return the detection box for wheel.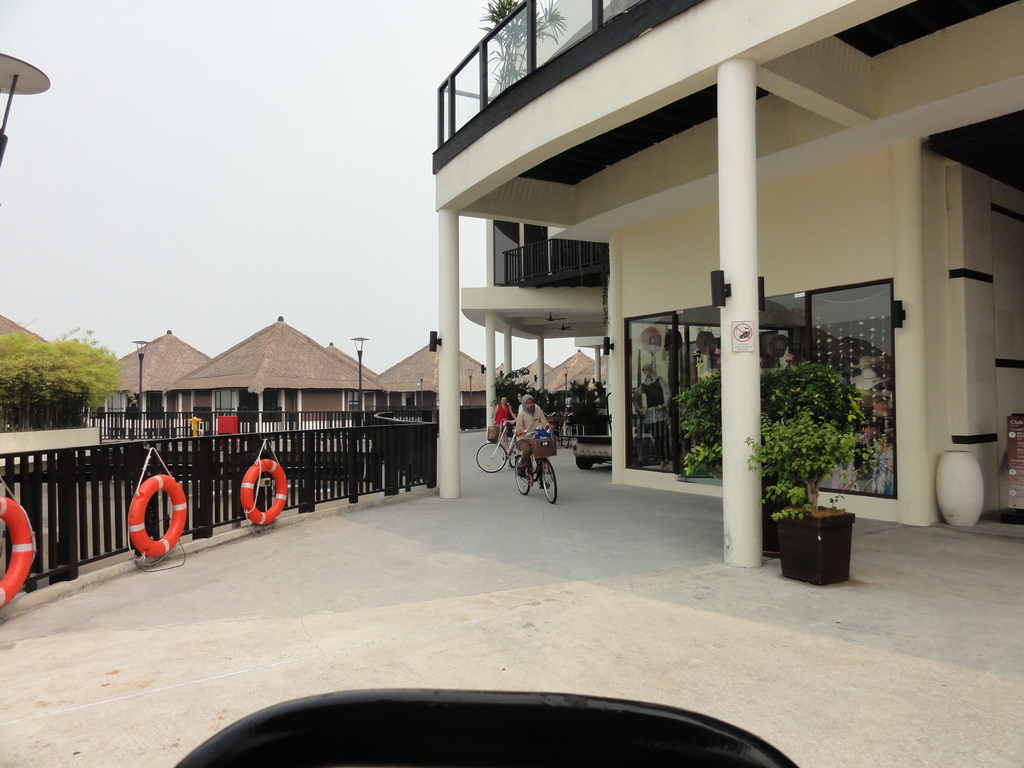
476 442 509 472.
